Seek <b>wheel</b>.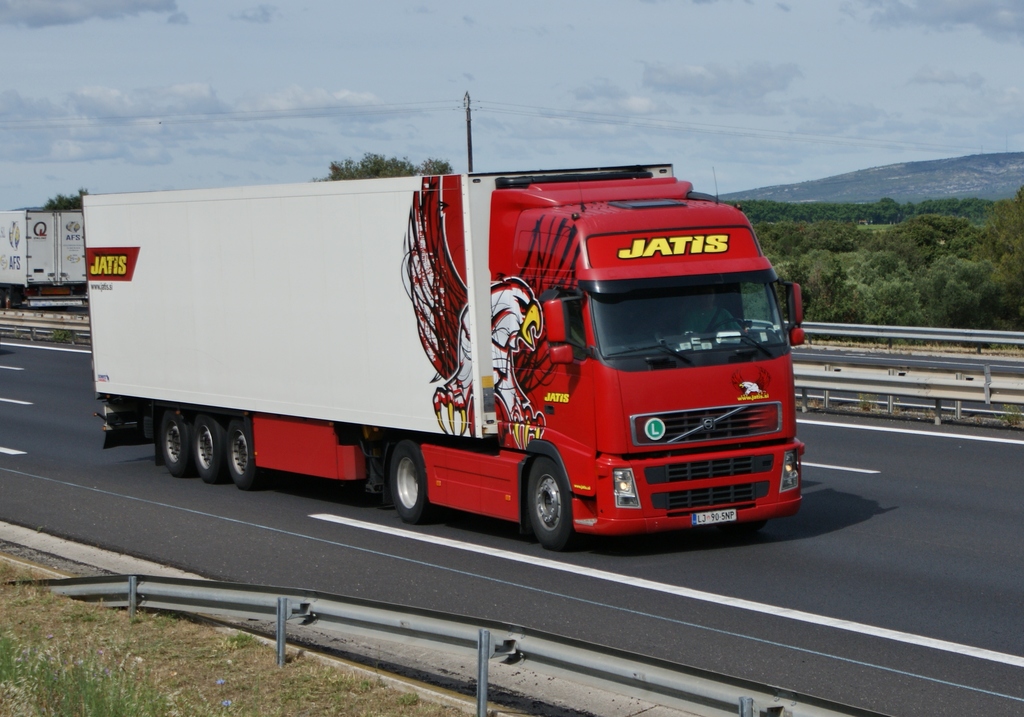
left=376, top=446, right=435, bottom=528.
